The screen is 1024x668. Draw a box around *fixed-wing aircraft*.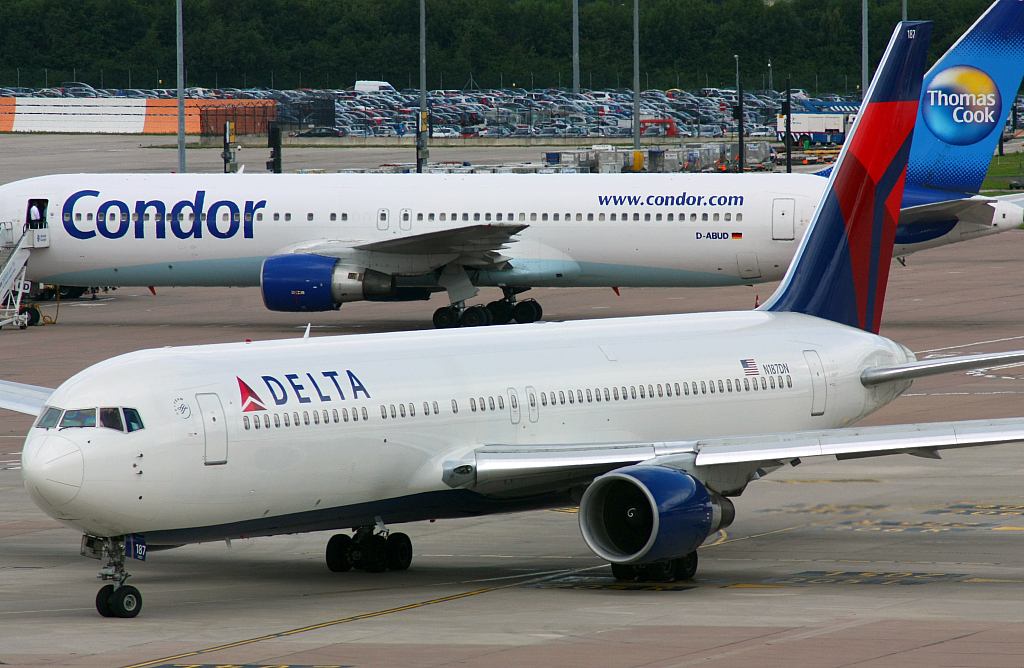
left=0, top=16, right=1023, bottom=631.
